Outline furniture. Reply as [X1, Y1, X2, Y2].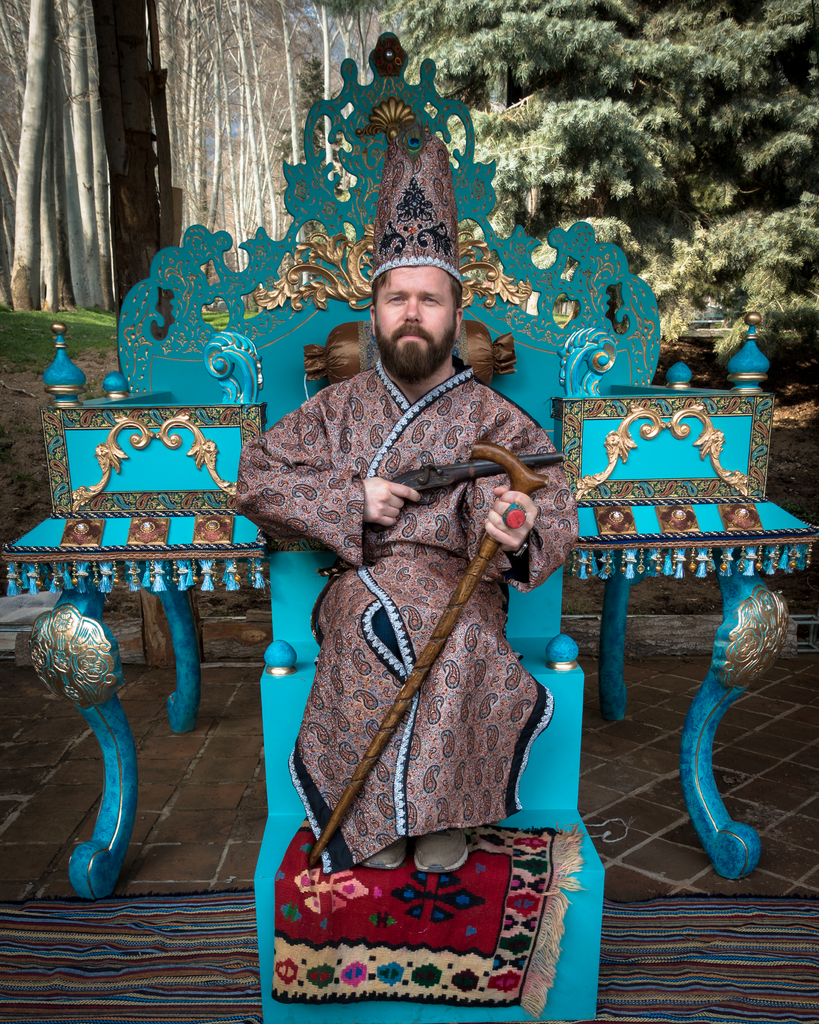
[0, 35, 818, 1023].
